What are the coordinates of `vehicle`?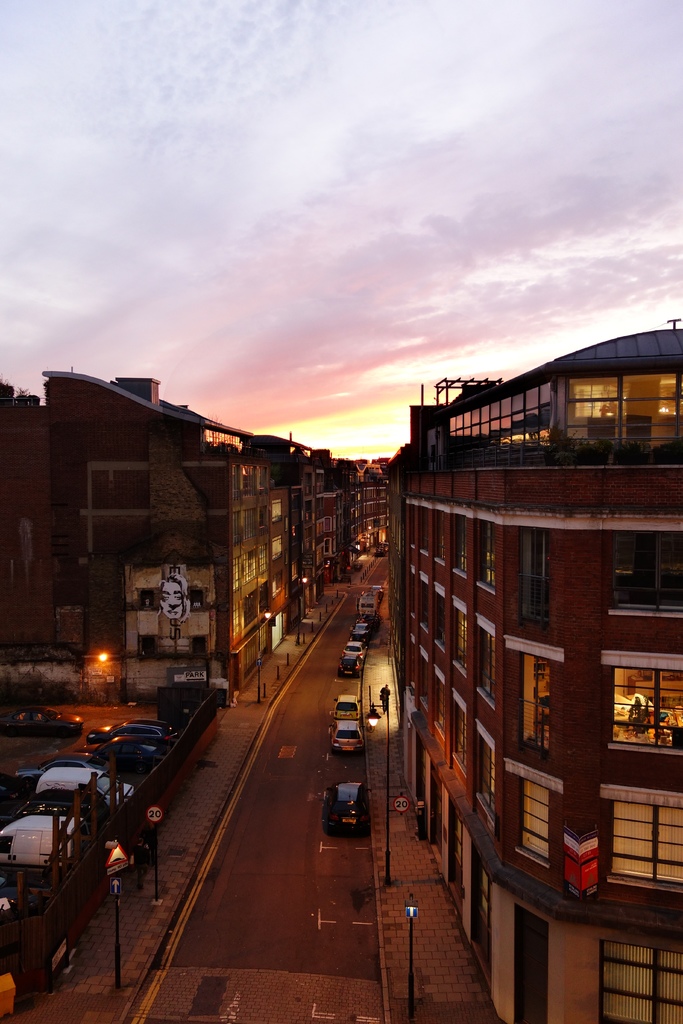
select_region(331, 694, 366, 724).
